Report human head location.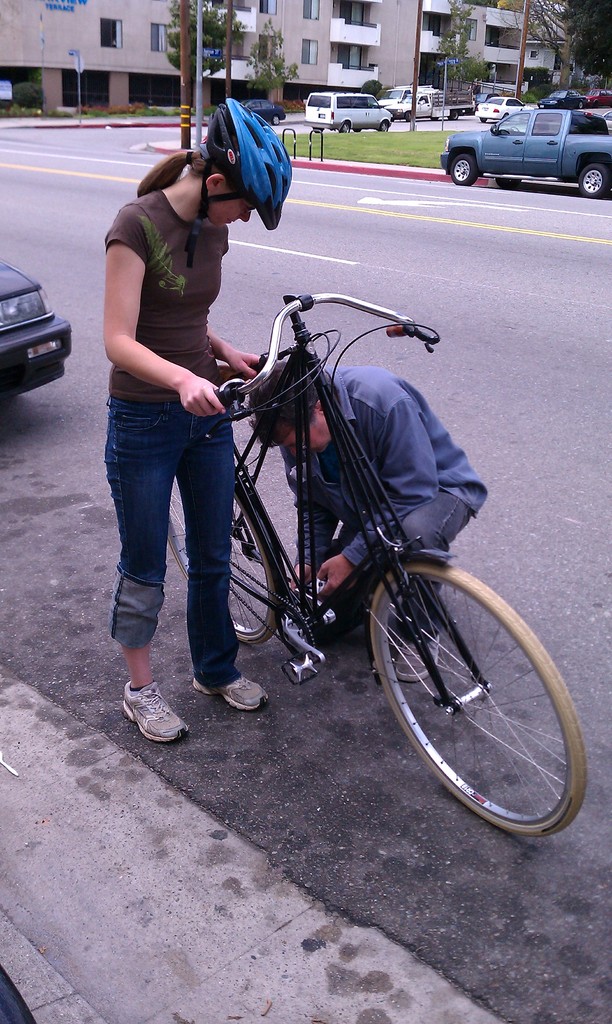
Report: [185,95,291,226].
